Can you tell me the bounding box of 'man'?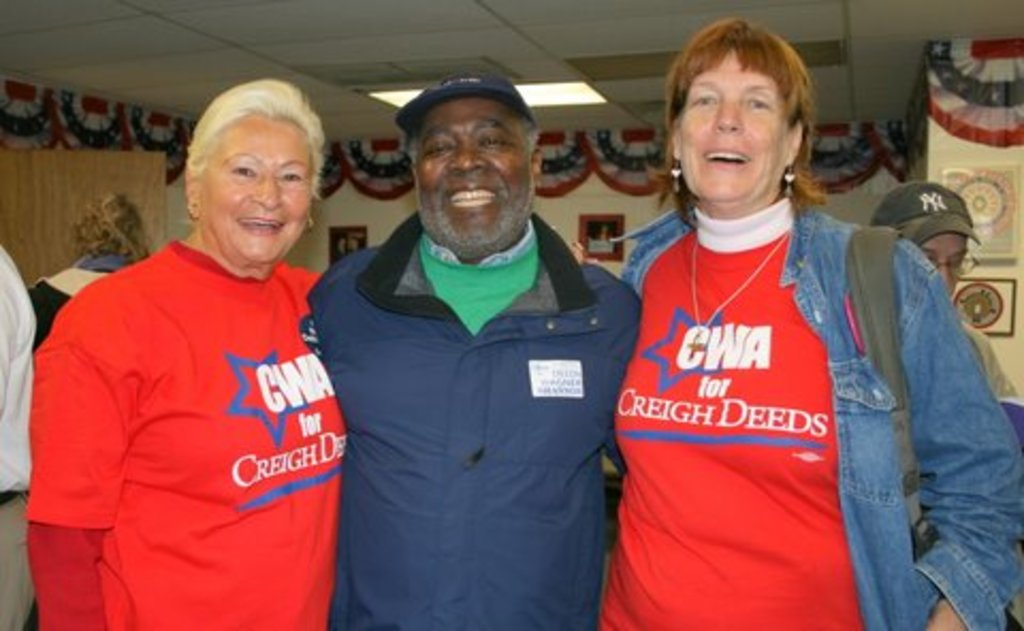
box=[311, 70, 629, 629].
